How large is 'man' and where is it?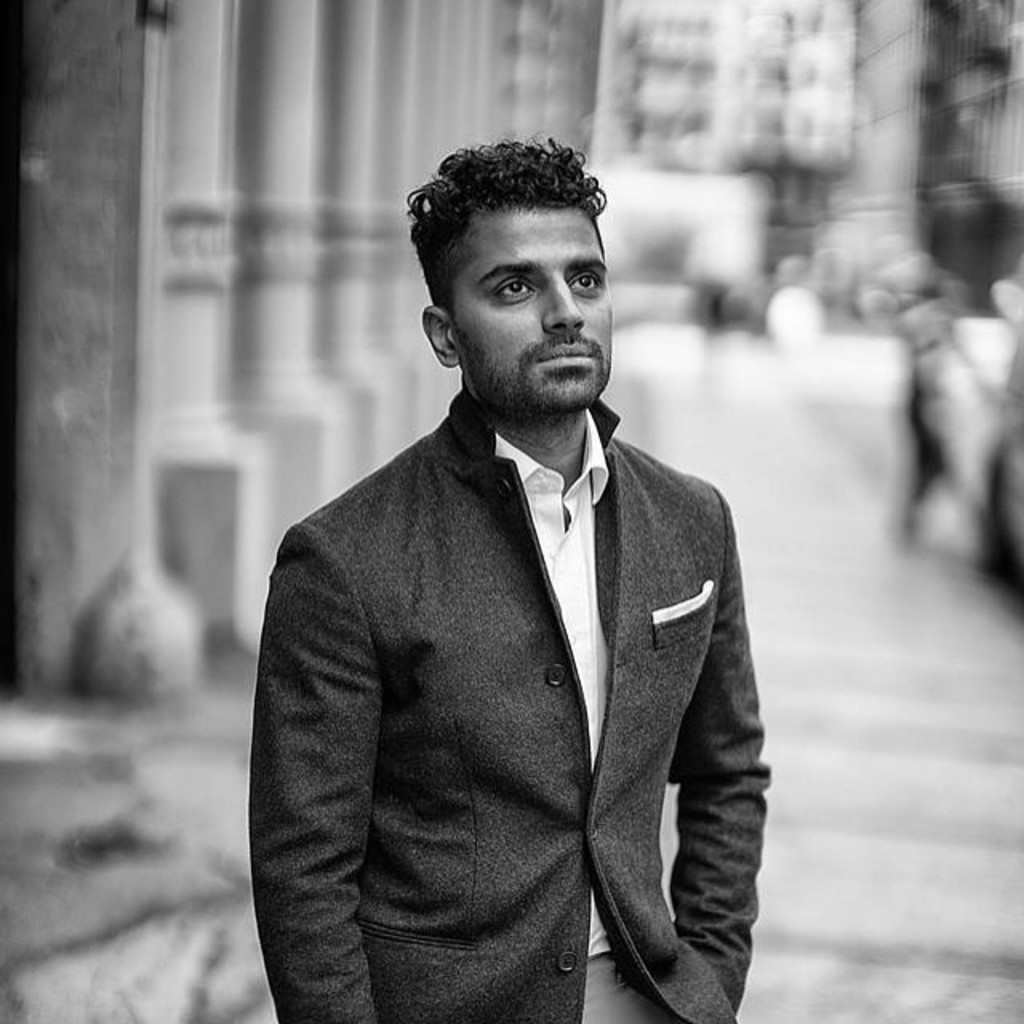
Bounding box: [238,134,781,1022].
